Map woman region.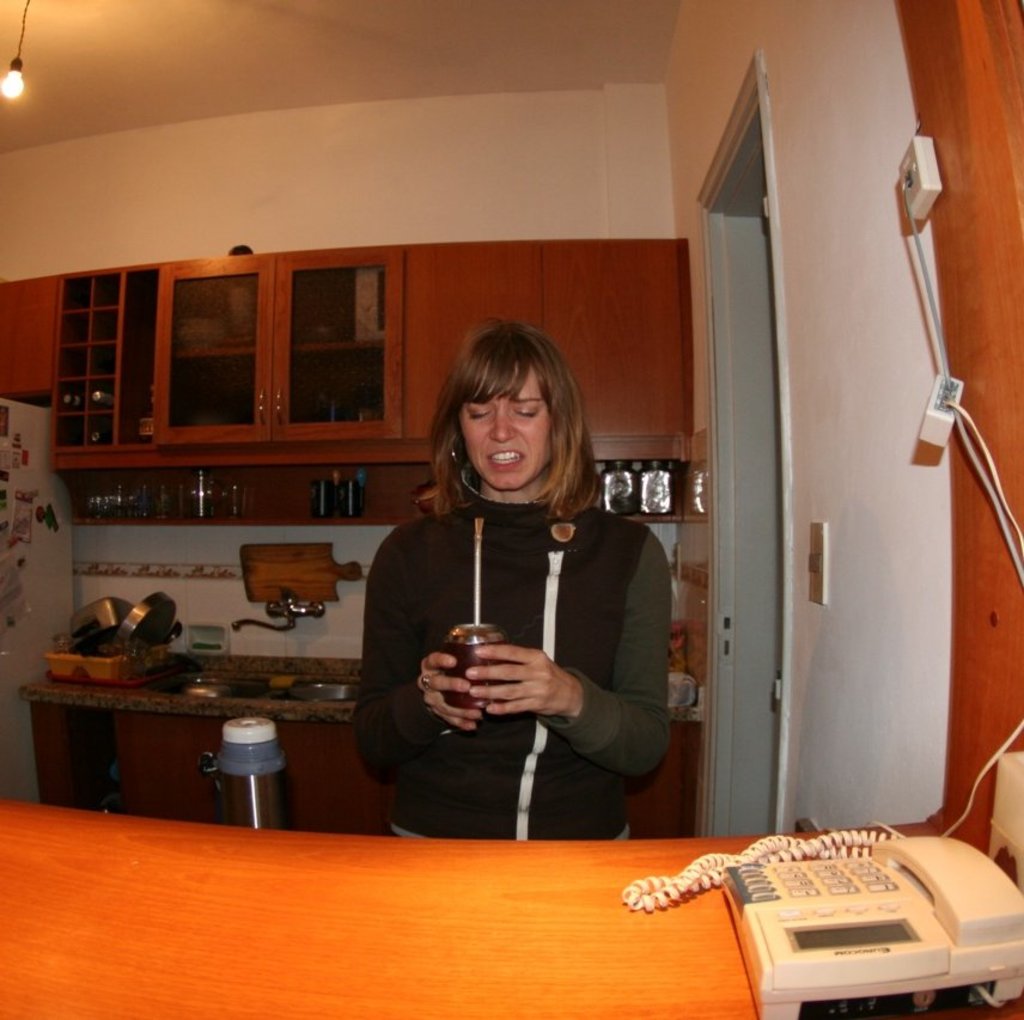
Mapped to pyautogui.locateOnScreen(342, 309, 681, 867).
